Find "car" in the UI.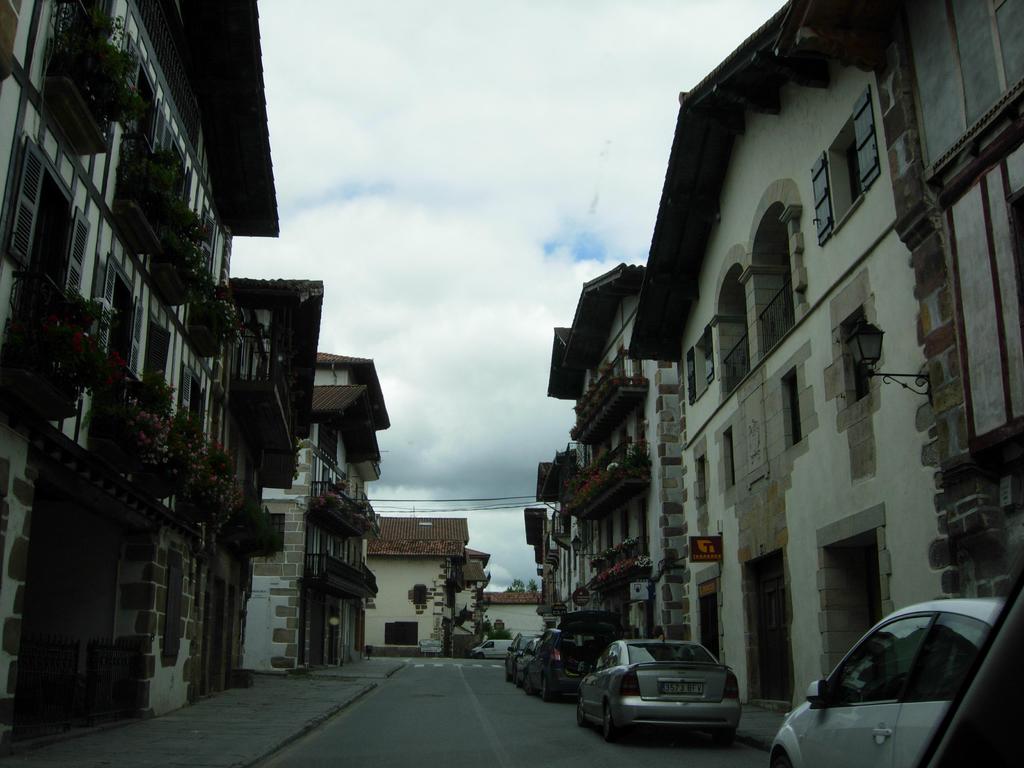
UI element at pyautogui.locateOnScreen(534, 610, 614, 696).
